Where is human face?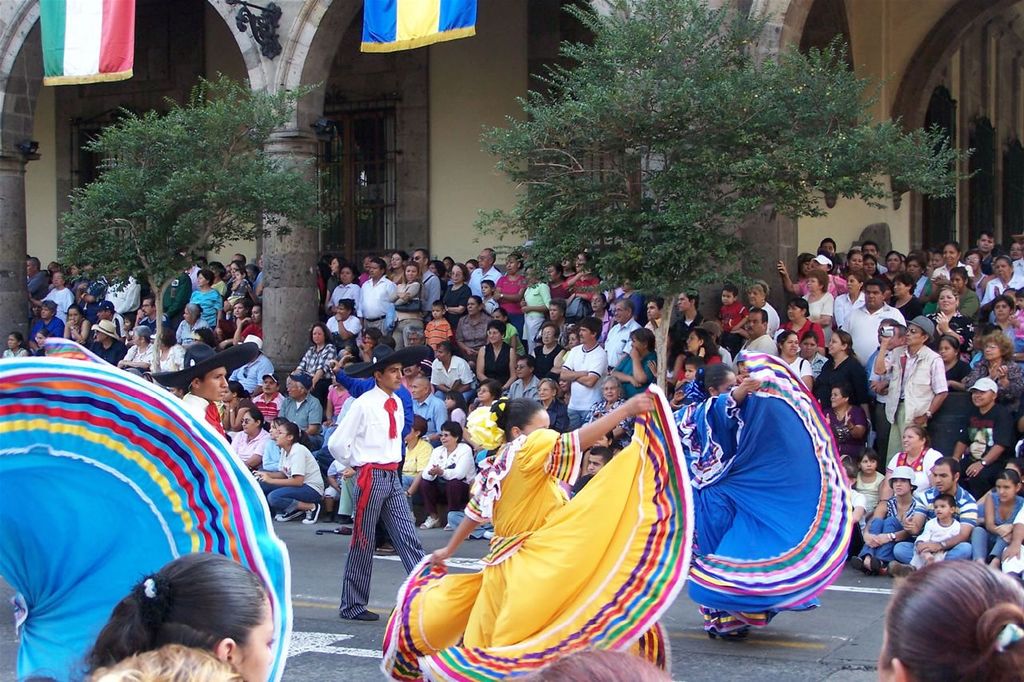
box(805, 260, 813, 273).
